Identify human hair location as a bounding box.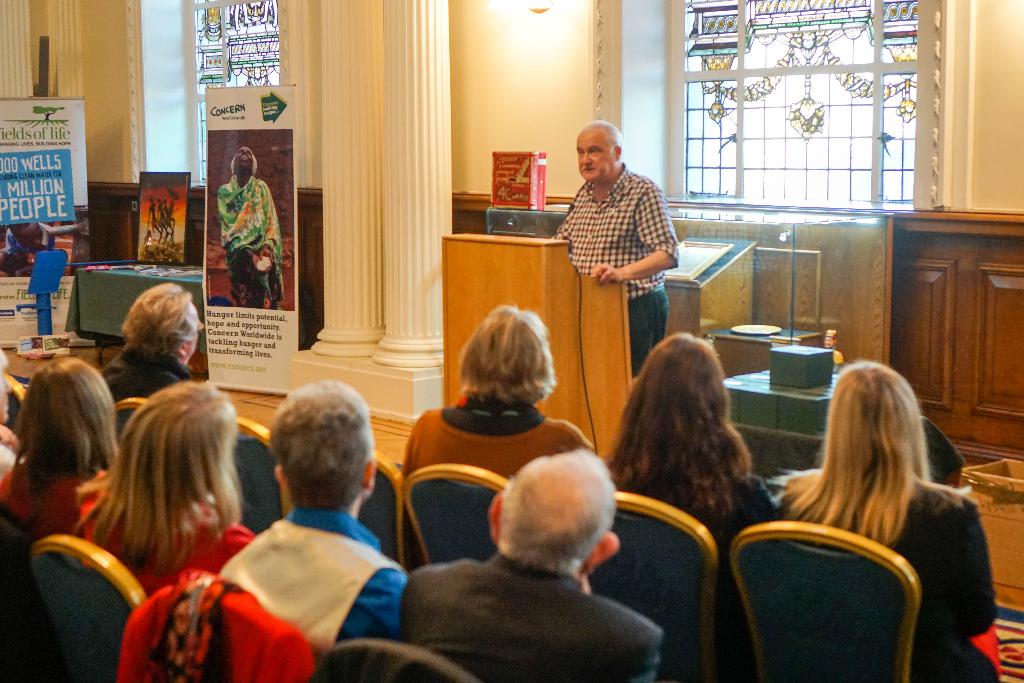
region(461, 303, 556, 407).
